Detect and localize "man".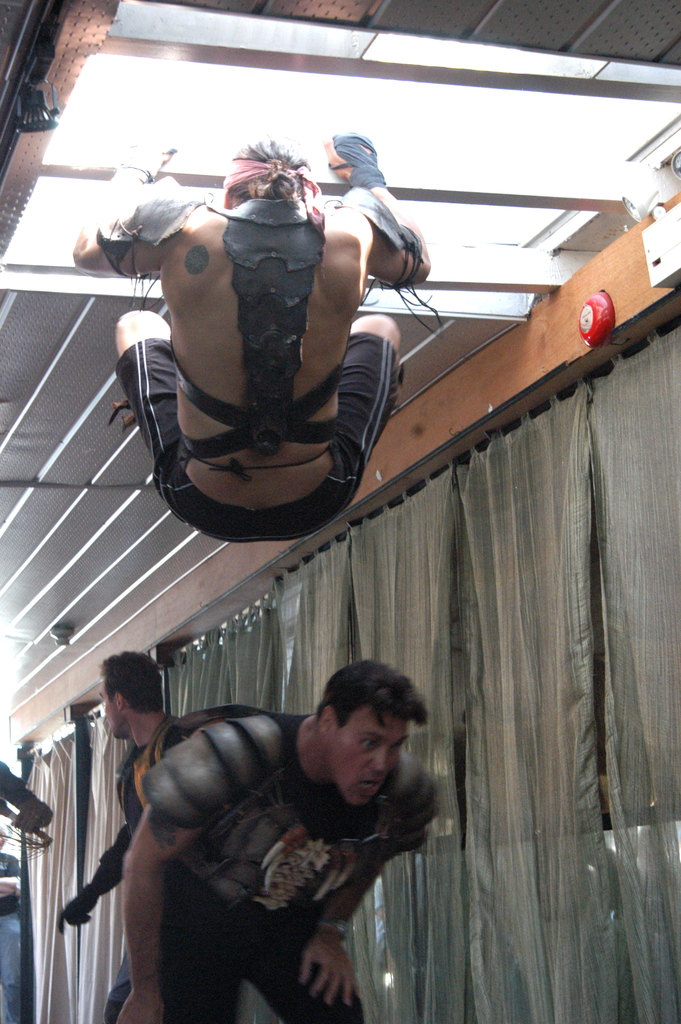
Localized at detection(67, 113, 448, 547).
